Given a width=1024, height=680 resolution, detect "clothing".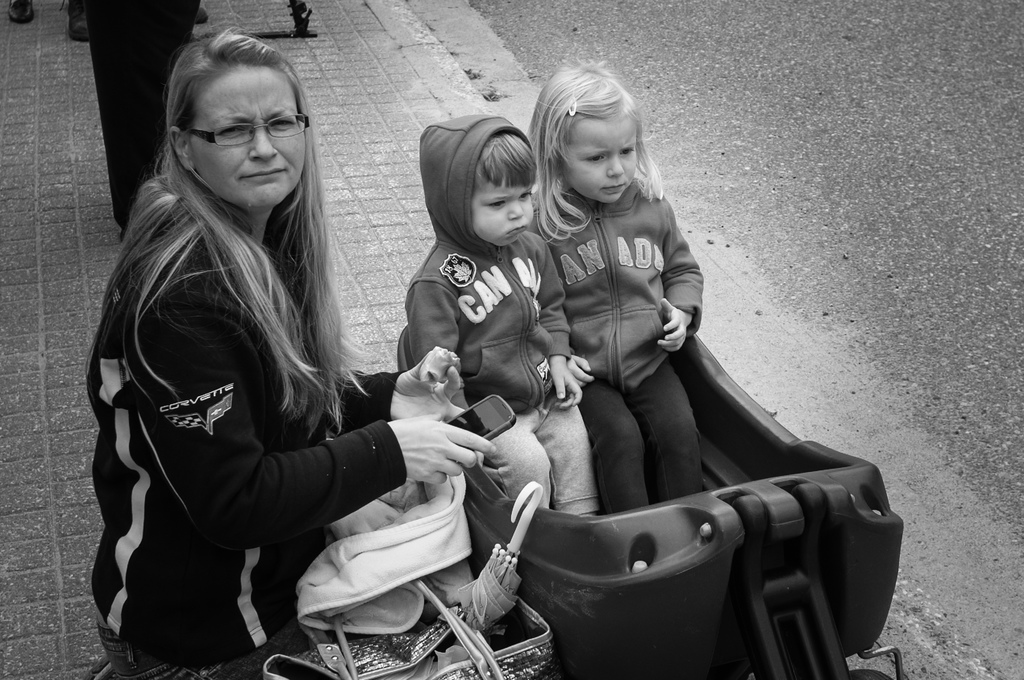
(x1=395, y1=109, x2=595, y2=513).
